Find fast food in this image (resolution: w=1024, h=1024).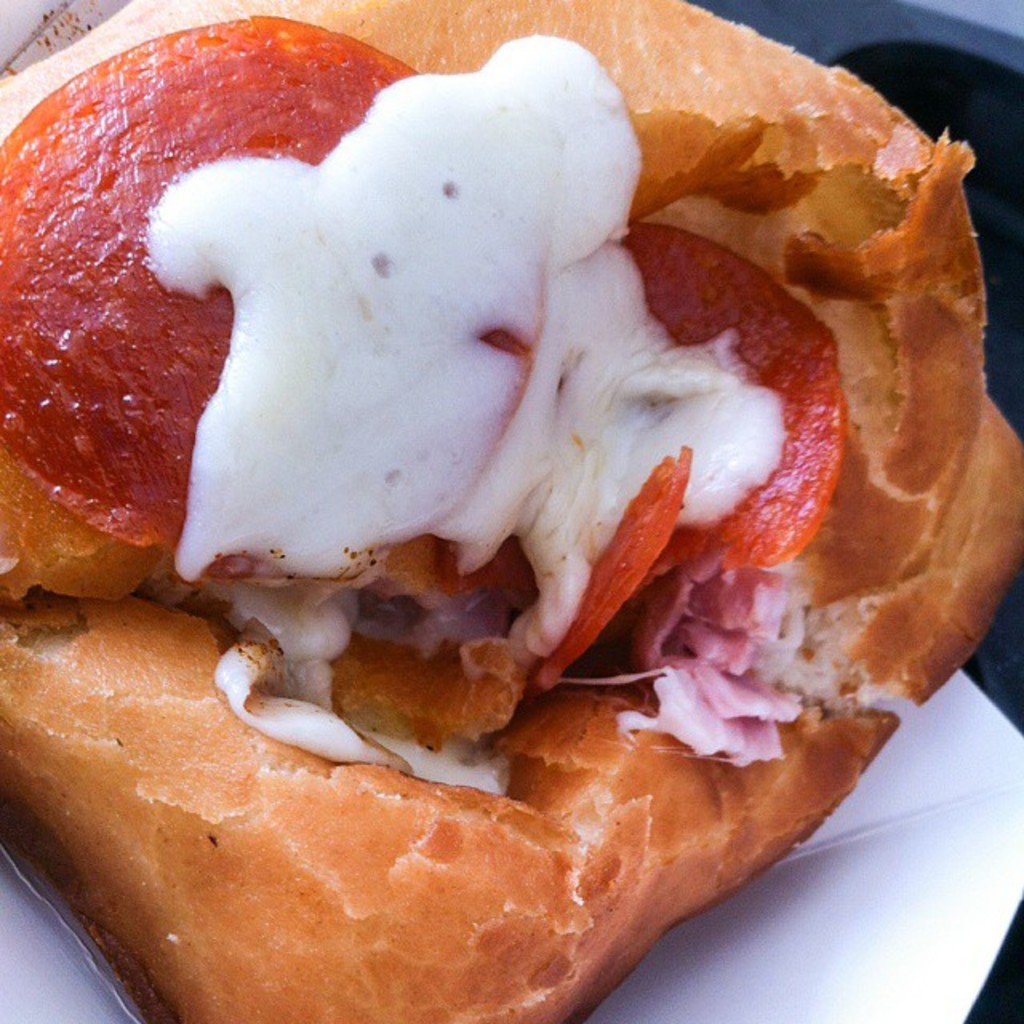
{"x1": 13, "y1": 0, "x2": 1023, "y2": 994}.
